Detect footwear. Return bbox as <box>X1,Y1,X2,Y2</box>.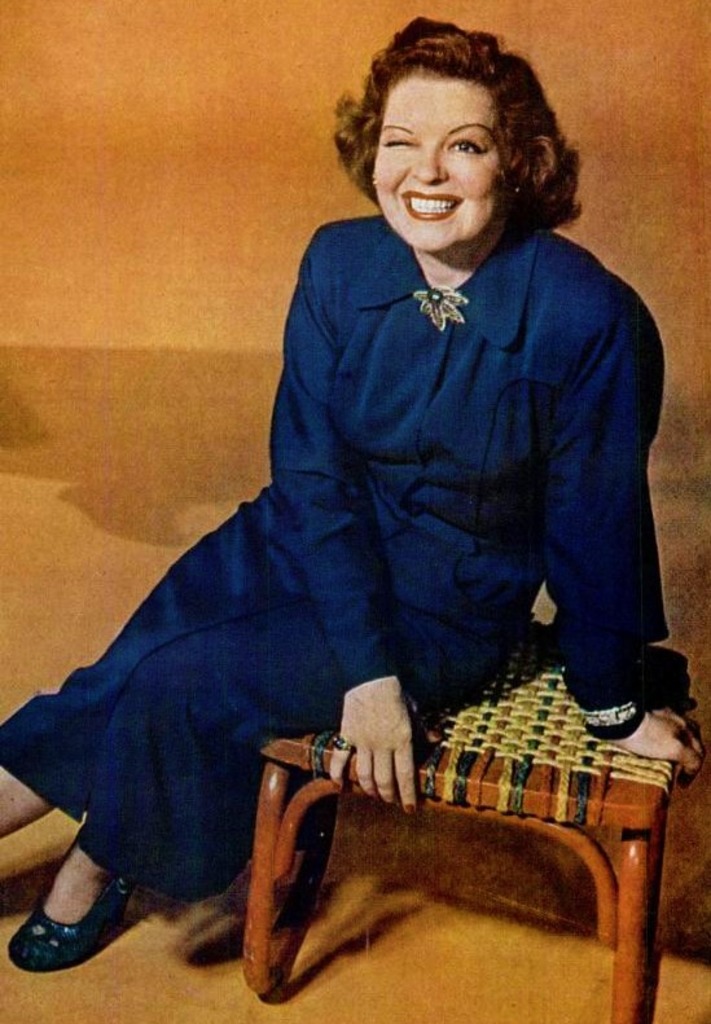
<box>0,856,130,981</box>.
